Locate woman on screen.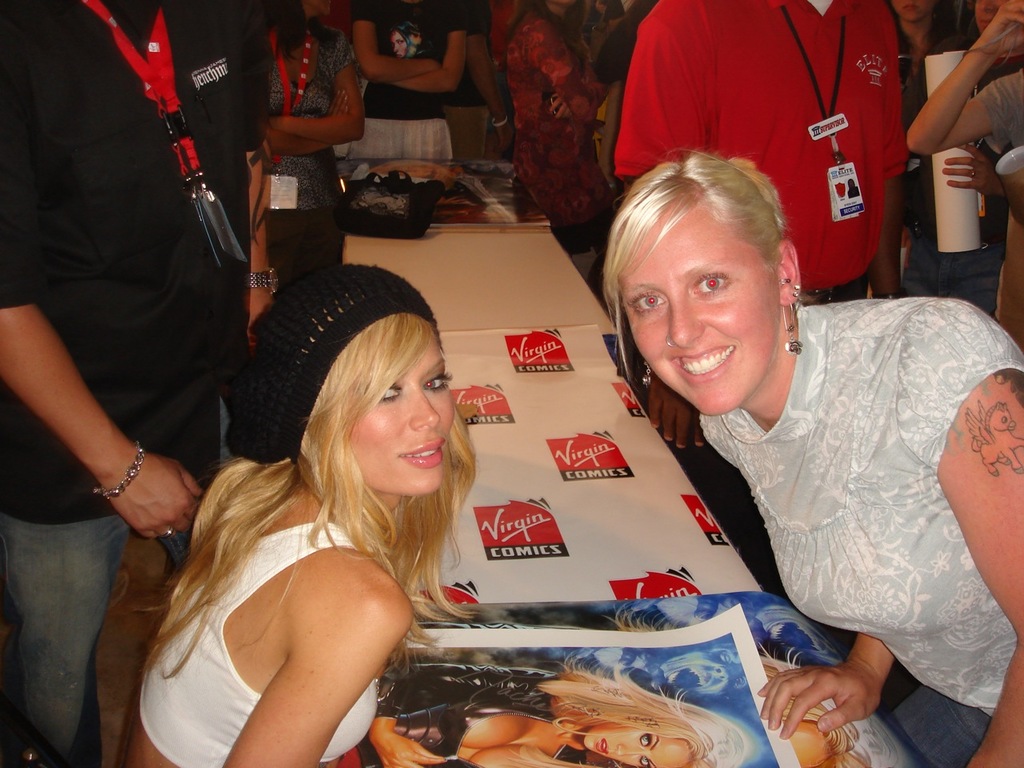
On screen at left=130, top=278, right=498, bottom=767.
